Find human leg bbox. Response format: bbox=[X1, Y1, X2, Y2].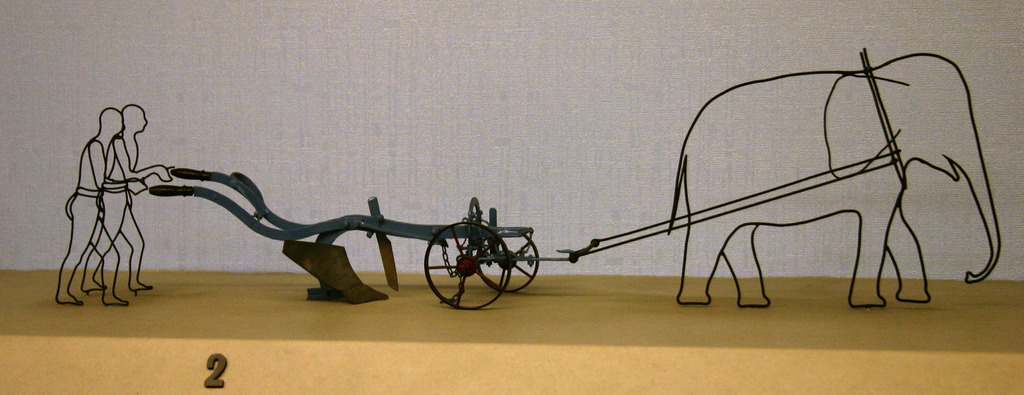
bbox=[54, 196, 96, 305].
